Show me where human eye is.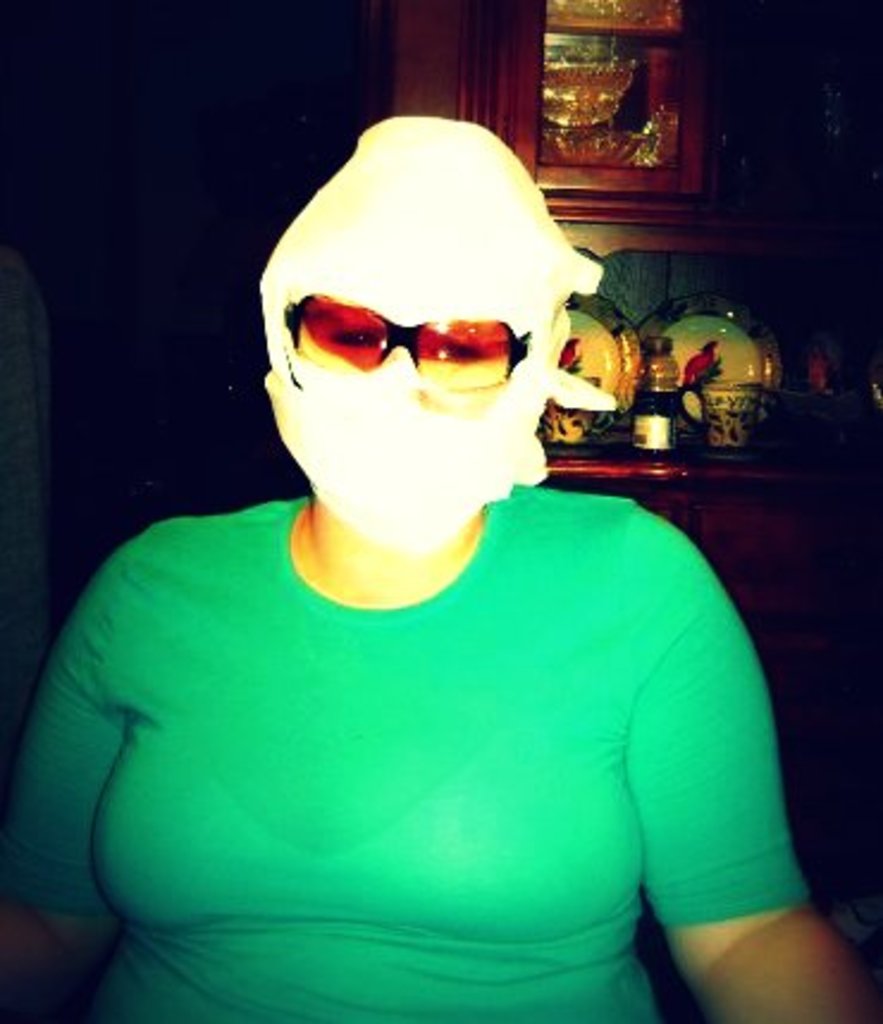
human eye is at box=[430, 339, 487, 375].
